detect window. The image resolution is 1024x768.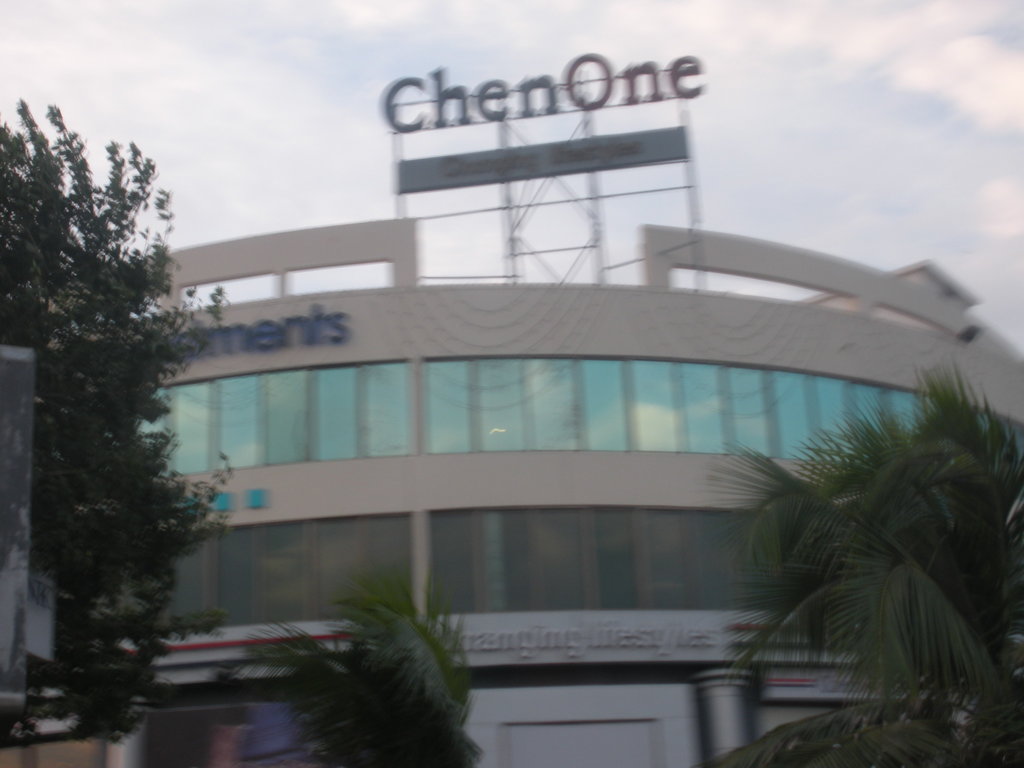
box=[102, 505, 779, 621].
